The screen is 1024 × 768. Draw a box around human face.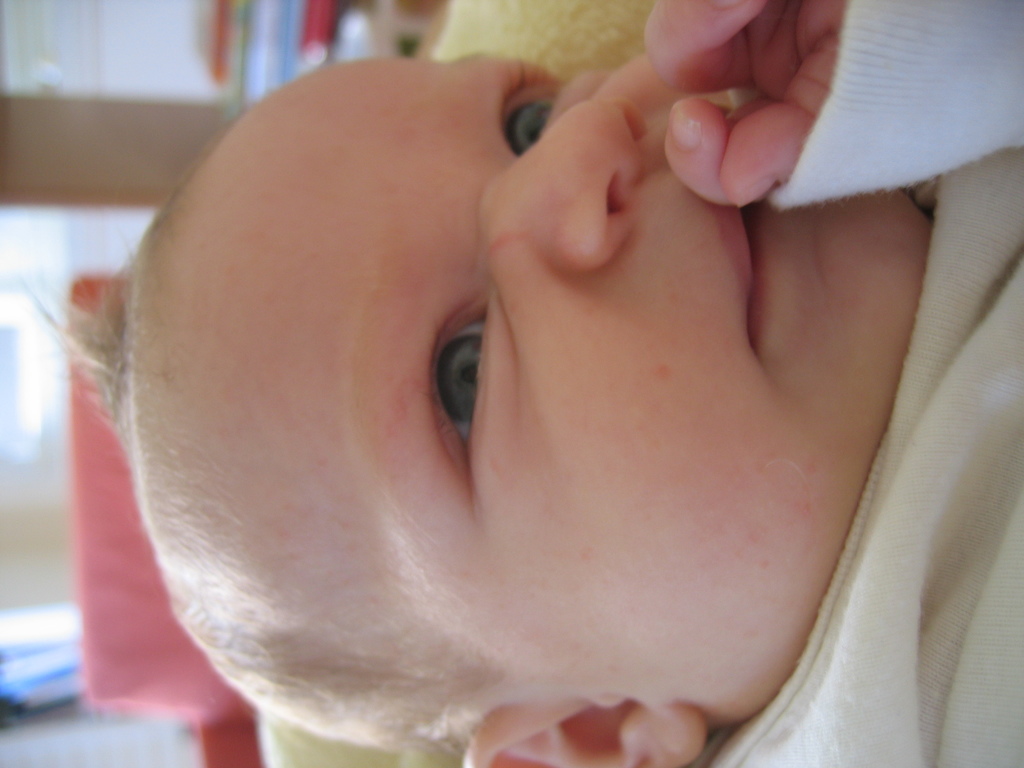
crop(159, 58, 930, 699).
